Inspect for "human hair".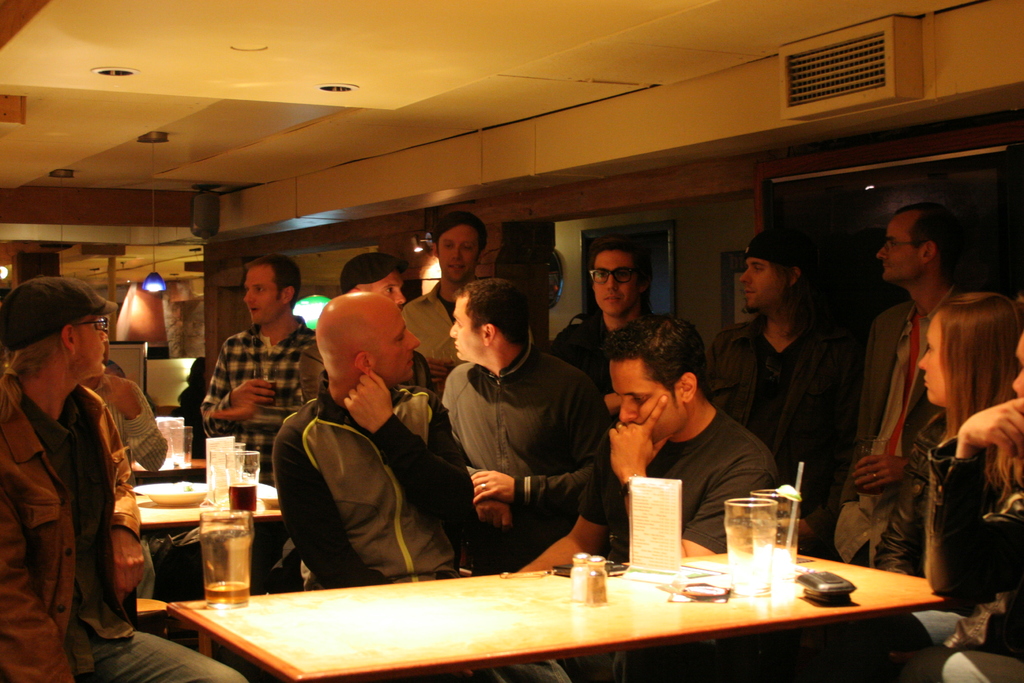
Inspection: [604, 309, 707, 390].
